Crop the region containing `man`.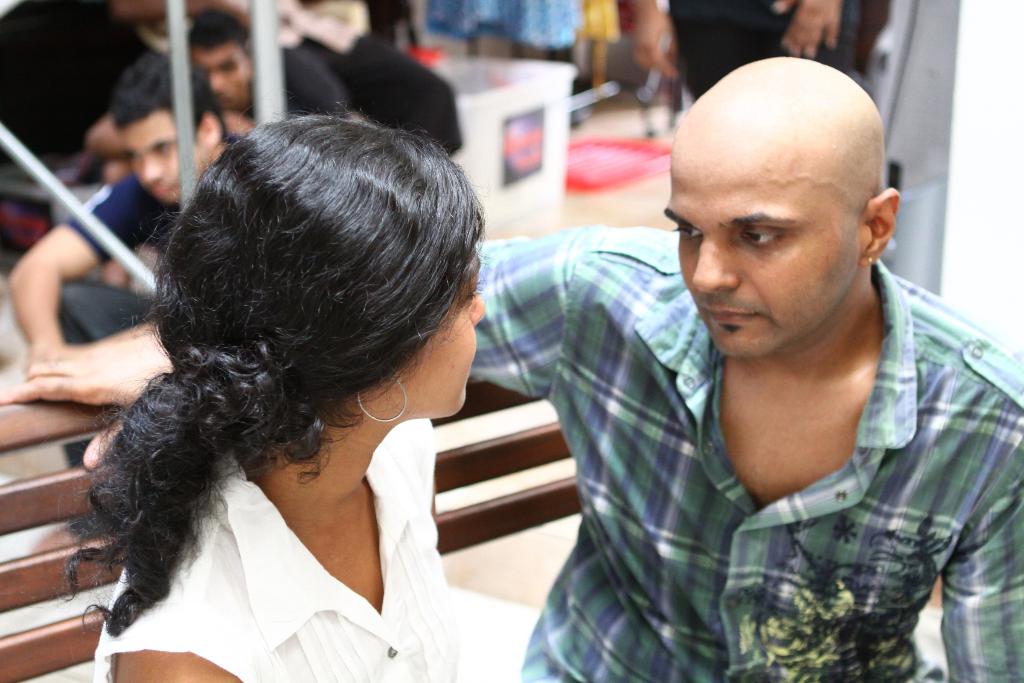
Crop region: left=86, top=9, right=348, bottom=187.
